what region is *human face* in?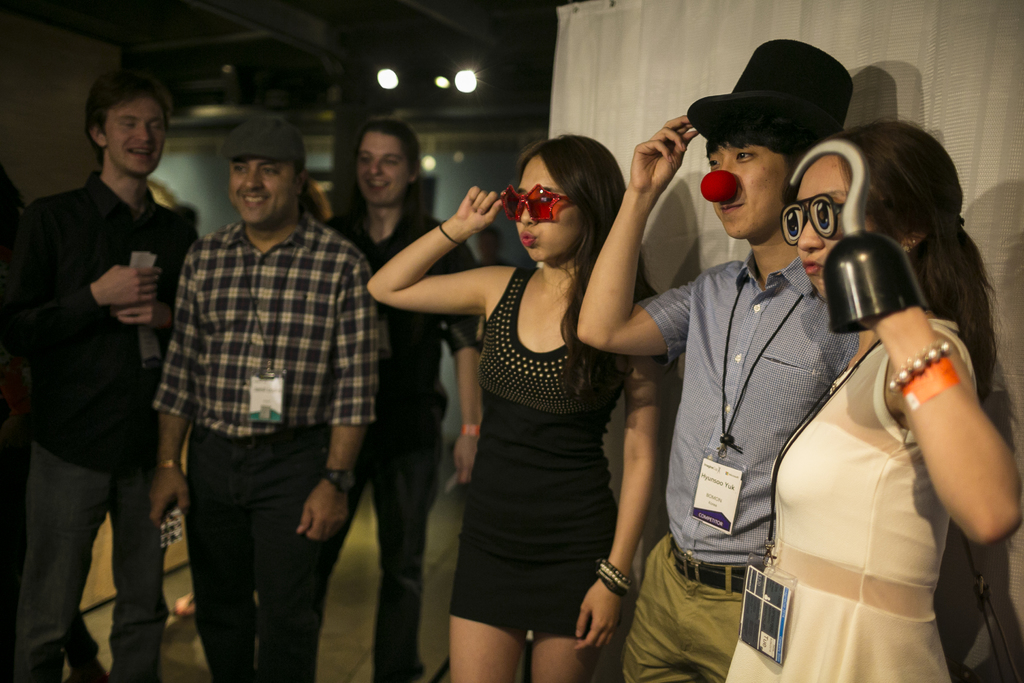
bbox(105, 99, 168, 177).
